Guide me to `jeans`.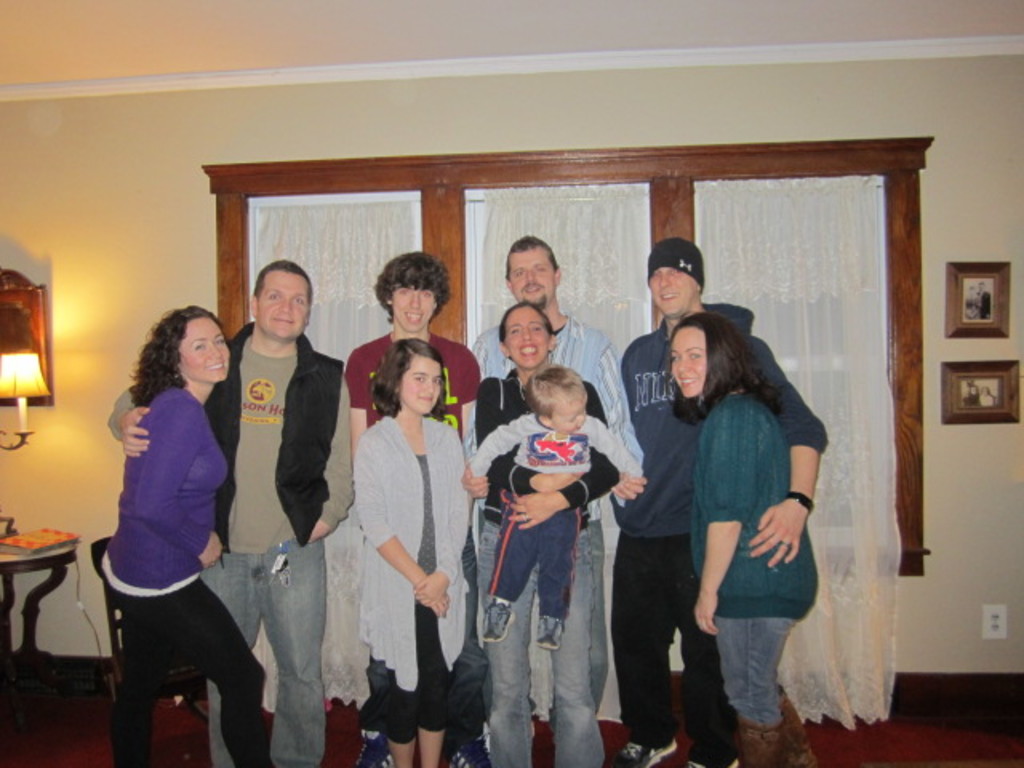
Guidance: <region>490, 520, 603, 766</region>.
